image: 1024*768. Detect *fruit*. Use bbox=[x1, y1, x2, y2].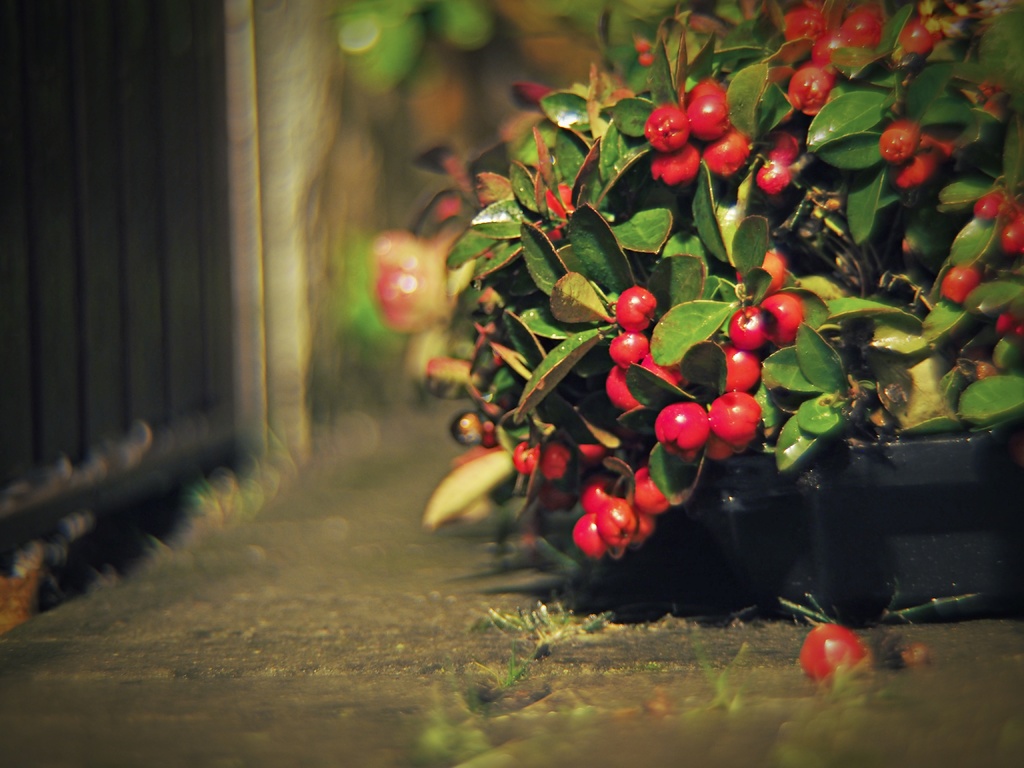
bbox=[900, 10, 940, 51].
